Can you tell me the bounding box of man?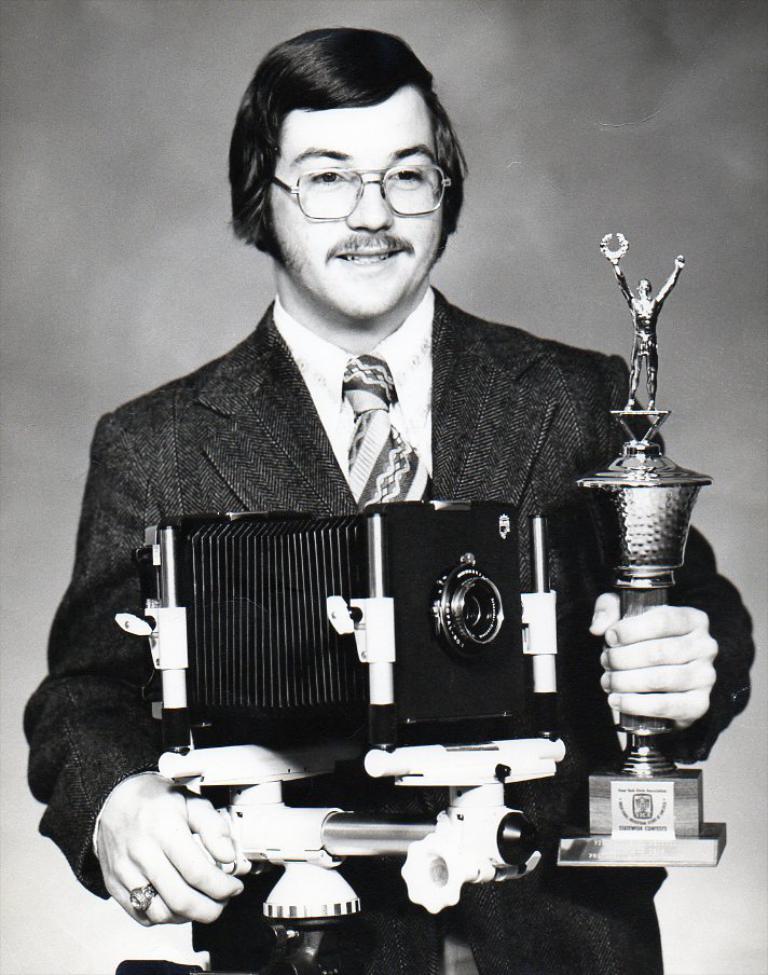
(56, 58, 704, 885).
